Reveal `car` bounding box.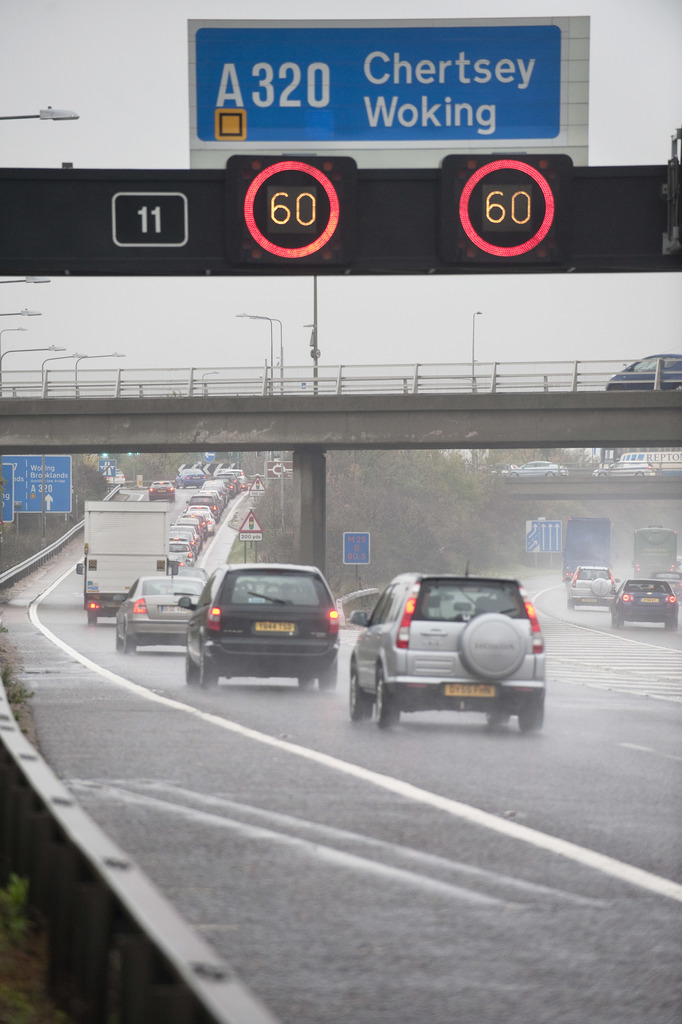
Revealed: x1=153, y1=483, x2=168, y2=500.
